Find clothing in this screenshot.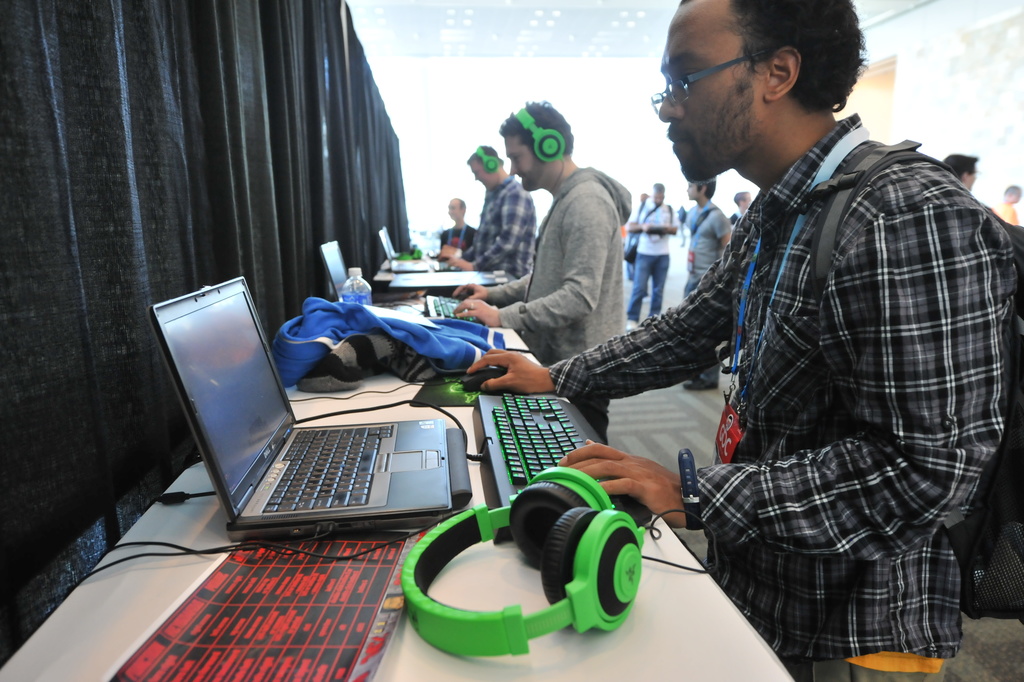
The bounding box for clothing is bbox=[683, 199, 730, 386].
